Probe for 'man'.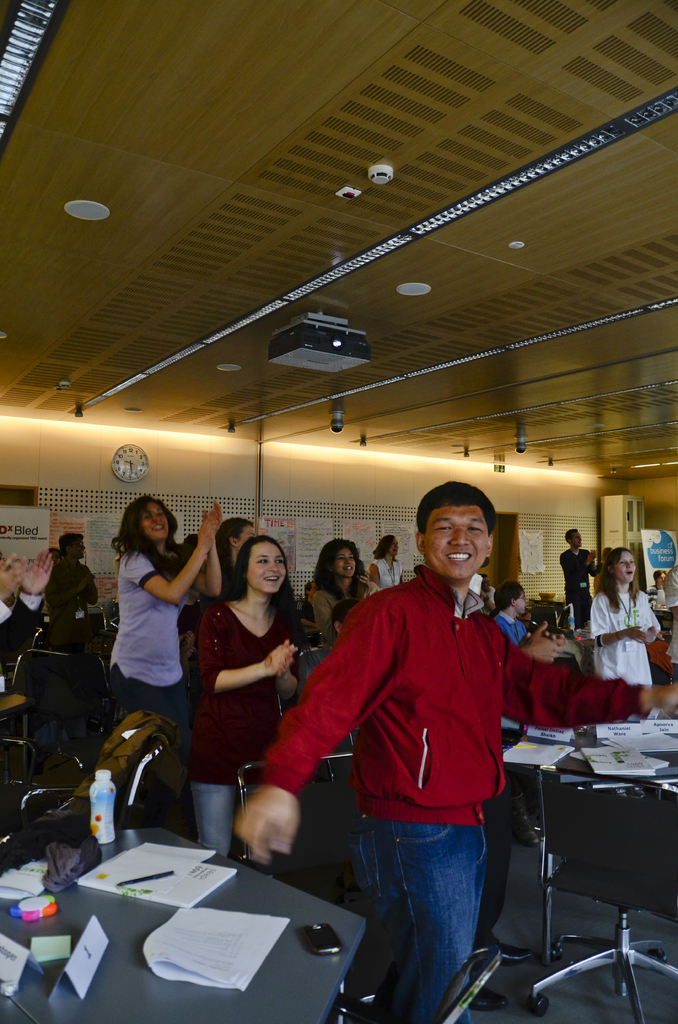
Probe result: x1=557 y1=527 x2=617 y2=625.
